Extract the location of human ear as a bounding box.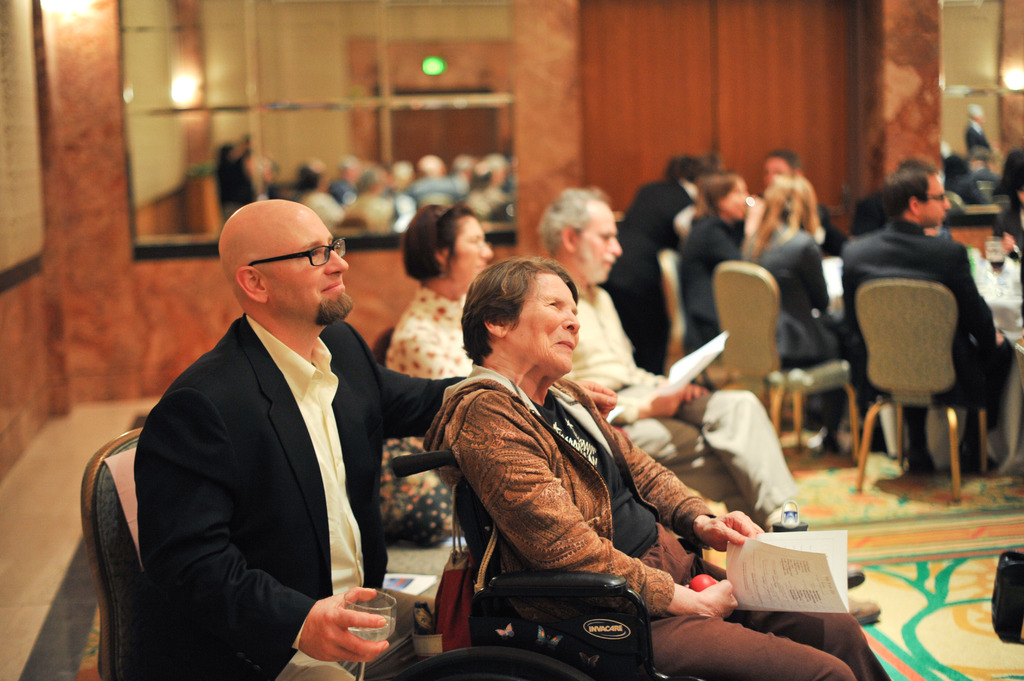
locate(235, 264, 271, 304).
